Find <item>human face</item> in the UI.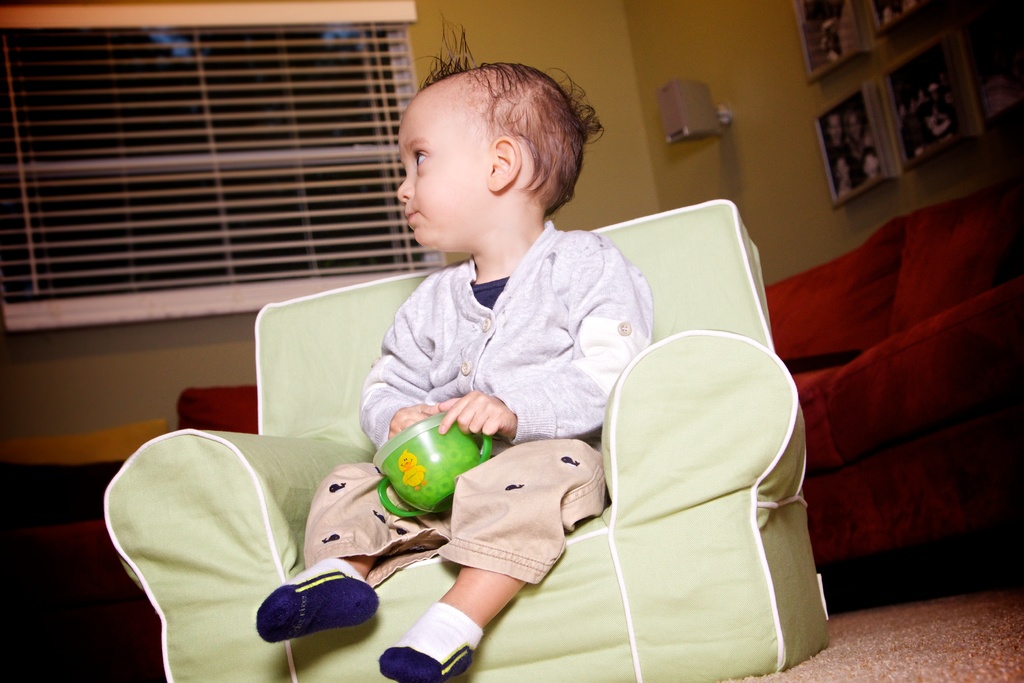
UI element at (396,84,493,252).
